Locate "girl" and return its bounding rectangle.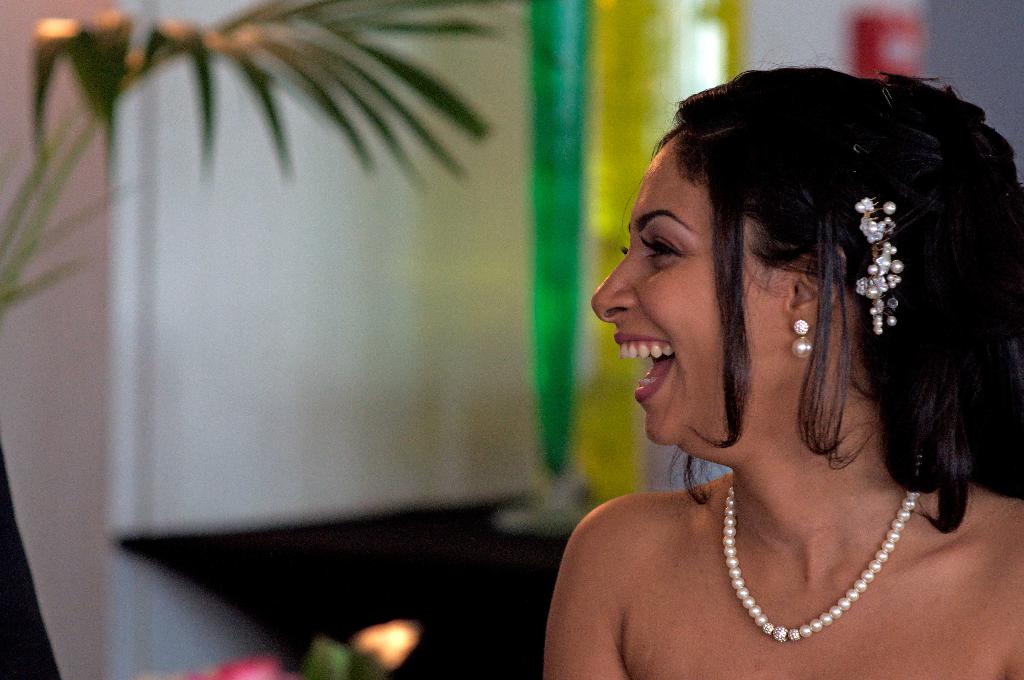
region(545, 45, 1023, 679).
